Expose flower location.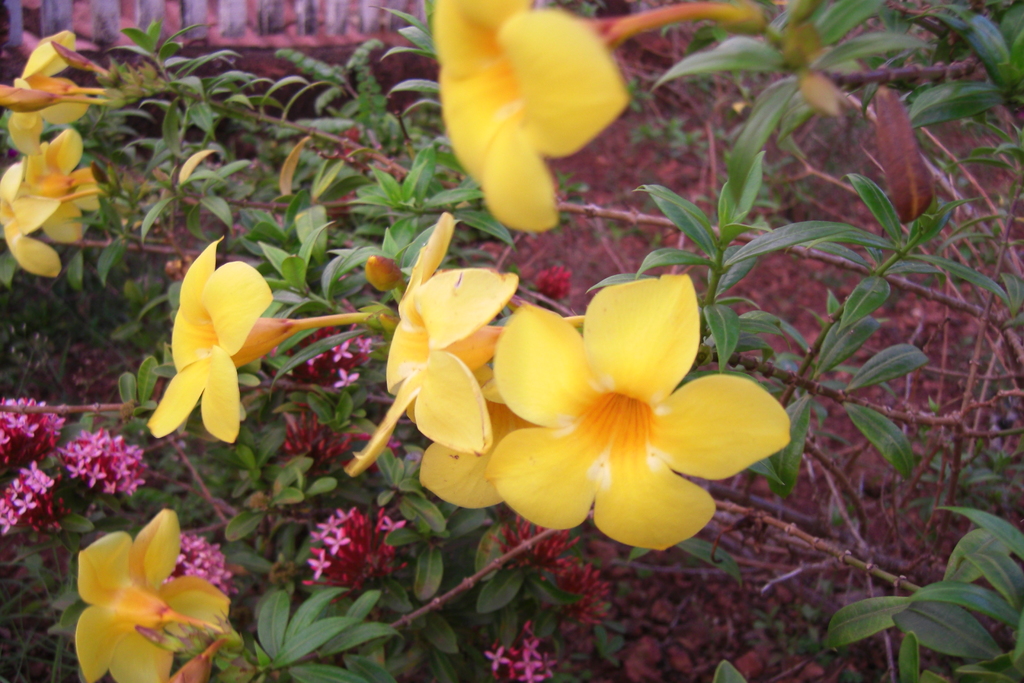
Exposed at bbox=(5, 31, 86, 157).
